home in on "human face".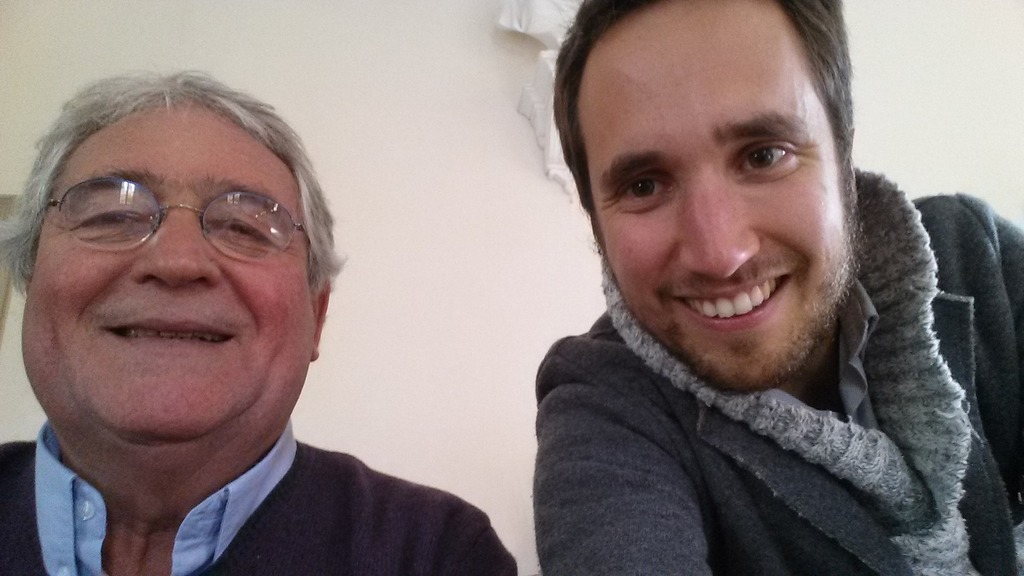
Homed in at <box>17,99,317,445</box>.
